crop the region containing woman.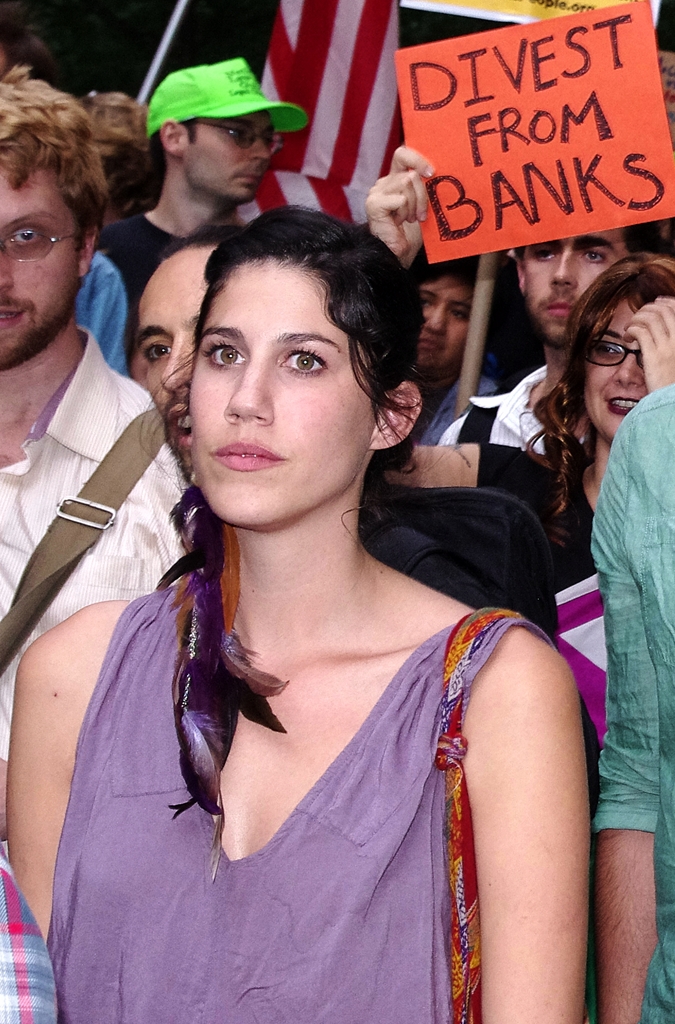
Crop region: (51, 159, 559, 1005).
